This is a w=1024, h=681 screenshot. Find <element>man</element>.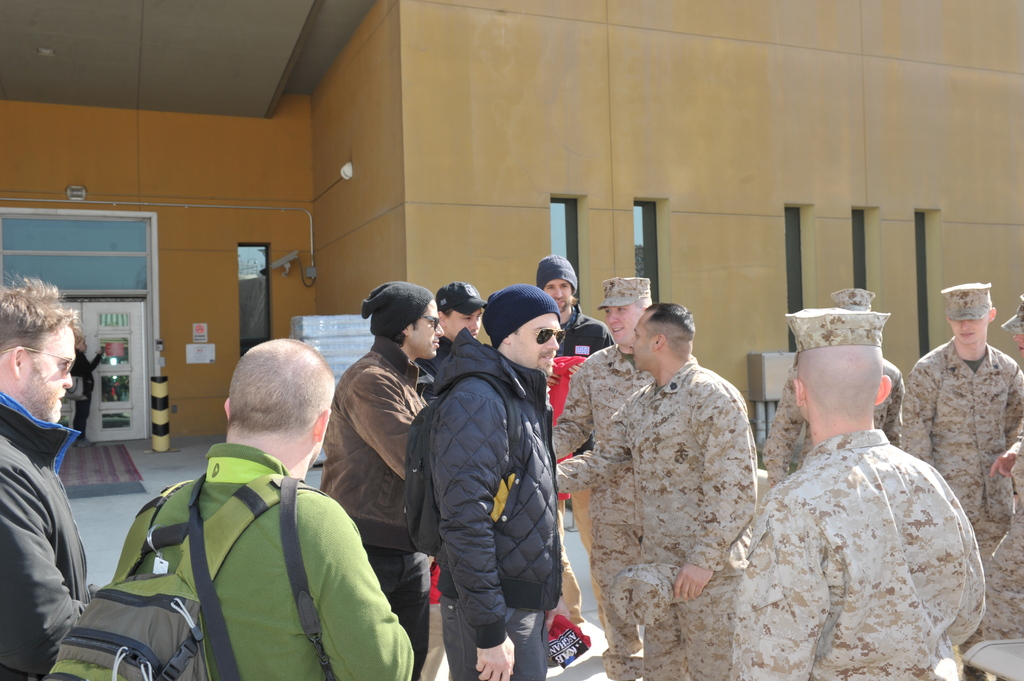
Bounding box: <box>892,278,1023,567</box>.
